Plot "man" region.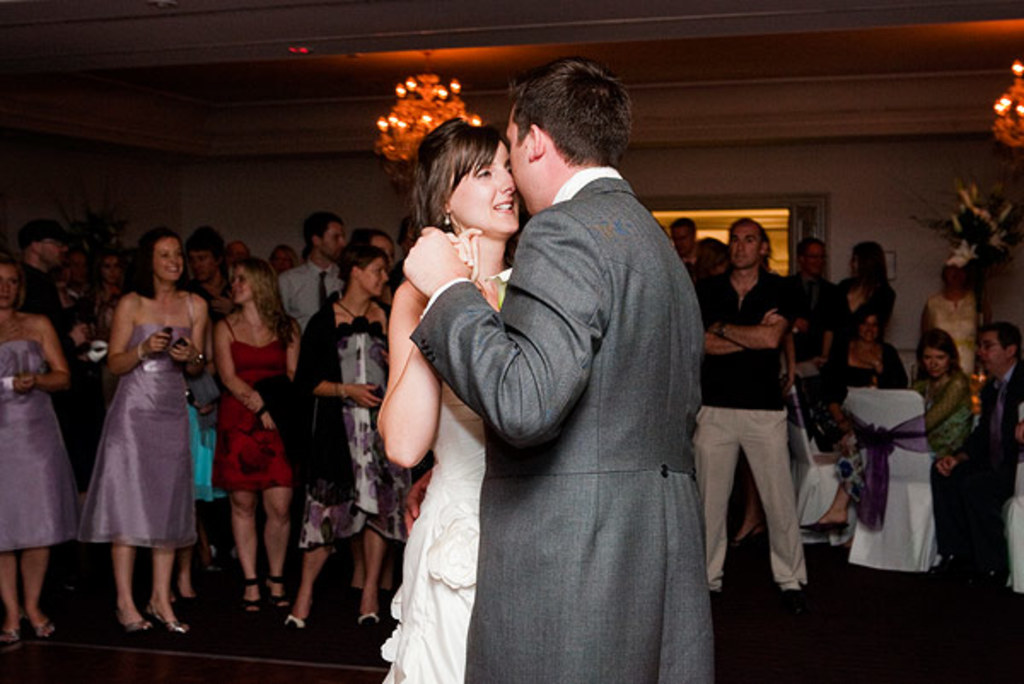
Plotted at select_region(693, 217, 807, 592).
